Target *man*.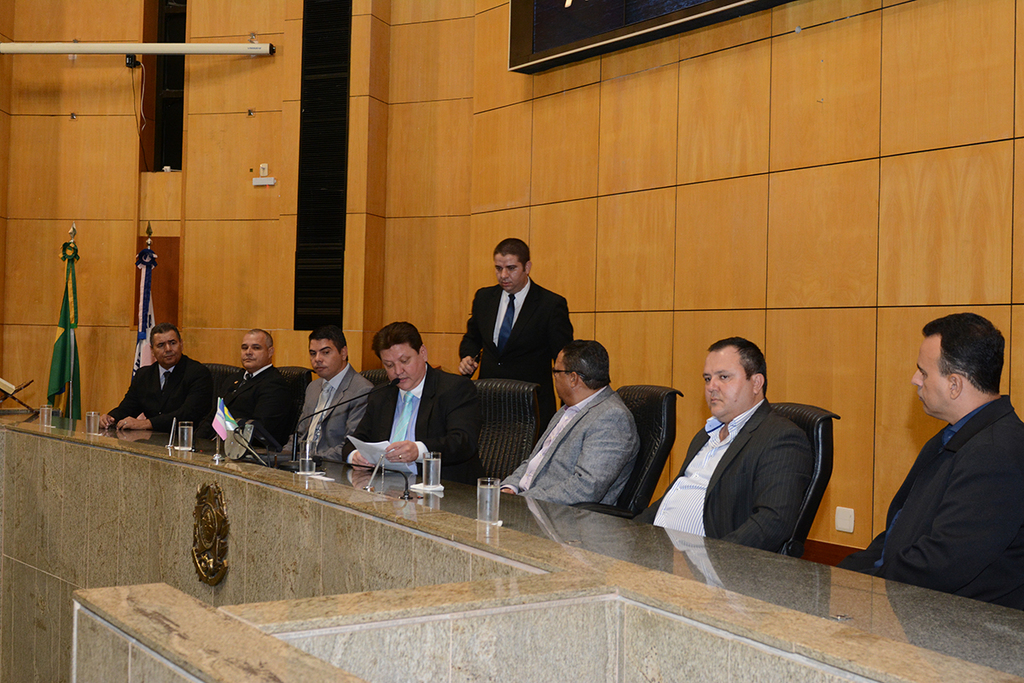
Target region: x1=275 y1=324 x2=377 y2=461.
